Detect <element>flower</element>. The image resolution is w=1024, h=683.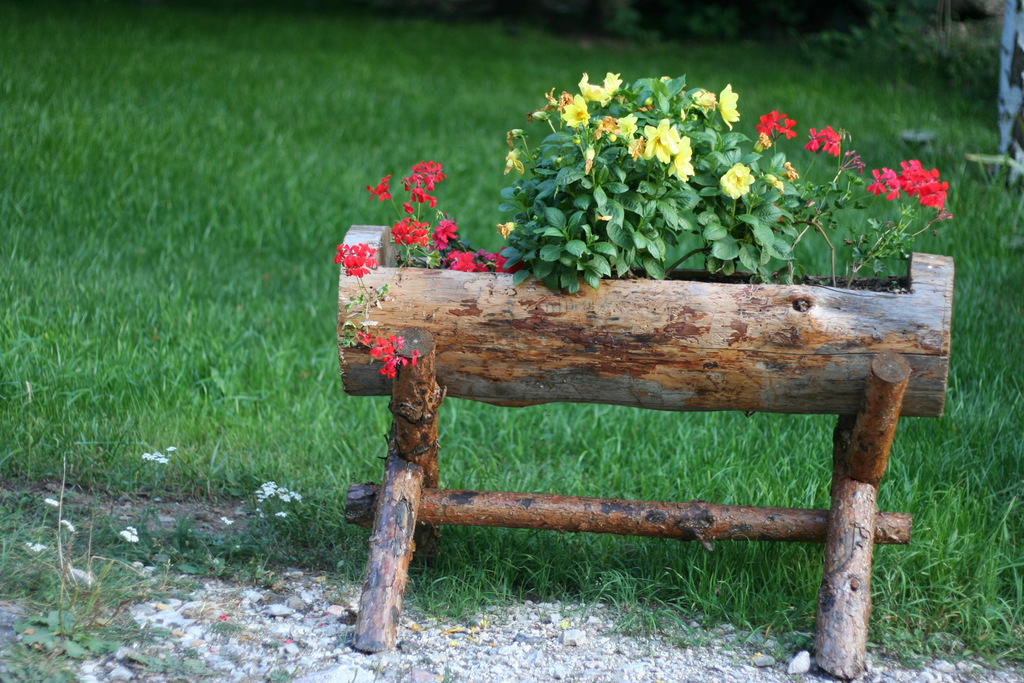
[59,519,73,535].
